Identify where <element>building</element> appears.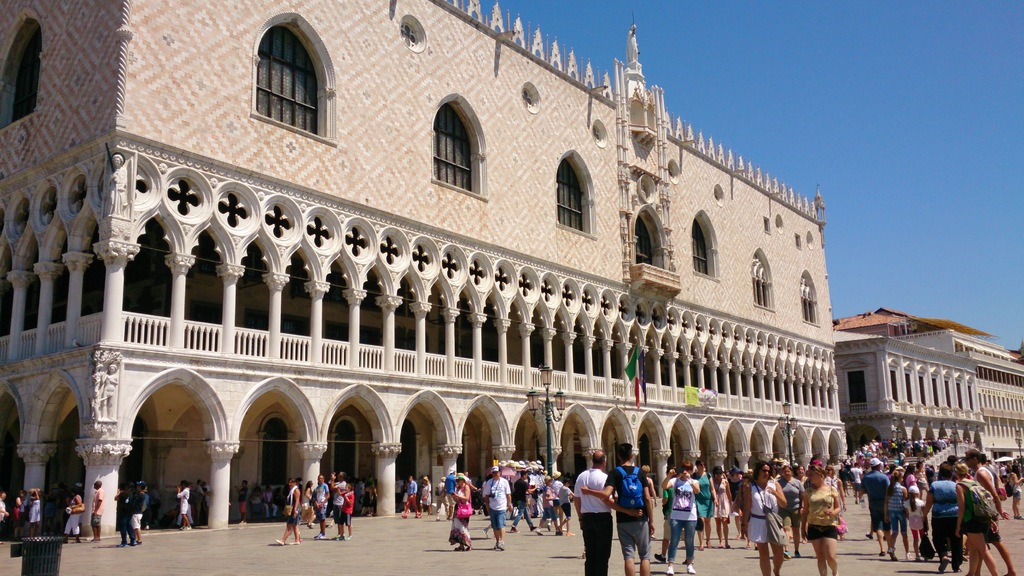
Appears at left=831, top=315, right=909, bottom=340.
